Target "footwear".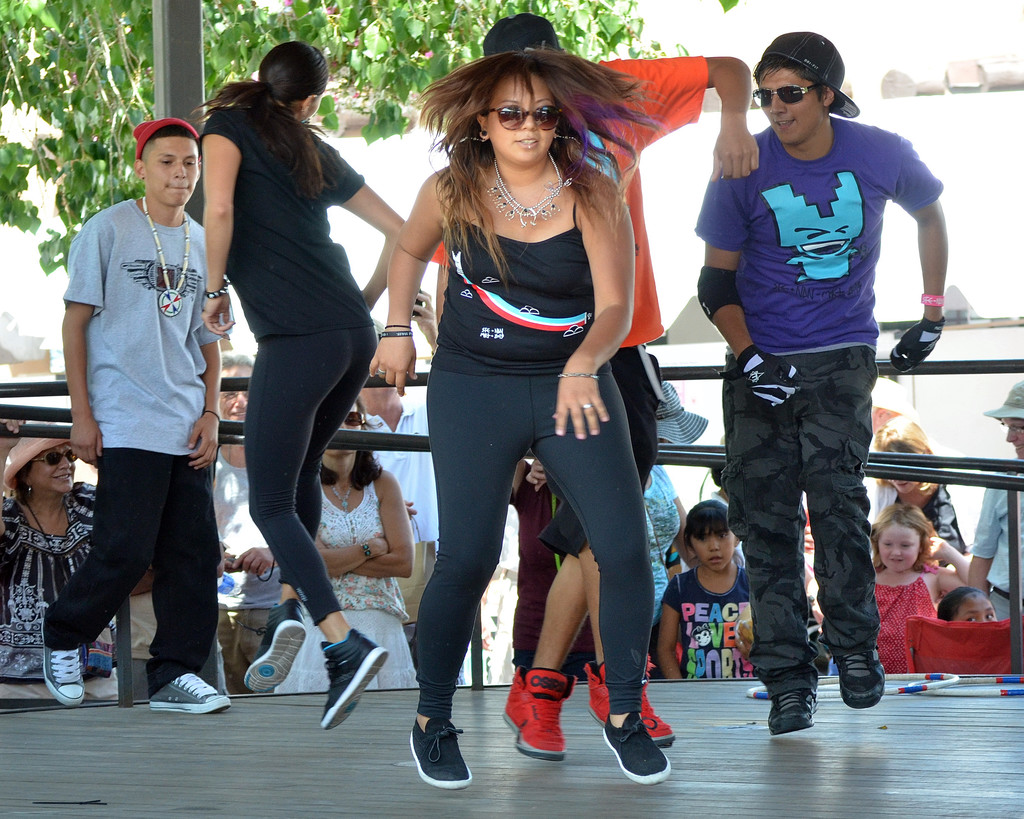
Target region: [x1=398, y1=714, x2=468, y2=797].
